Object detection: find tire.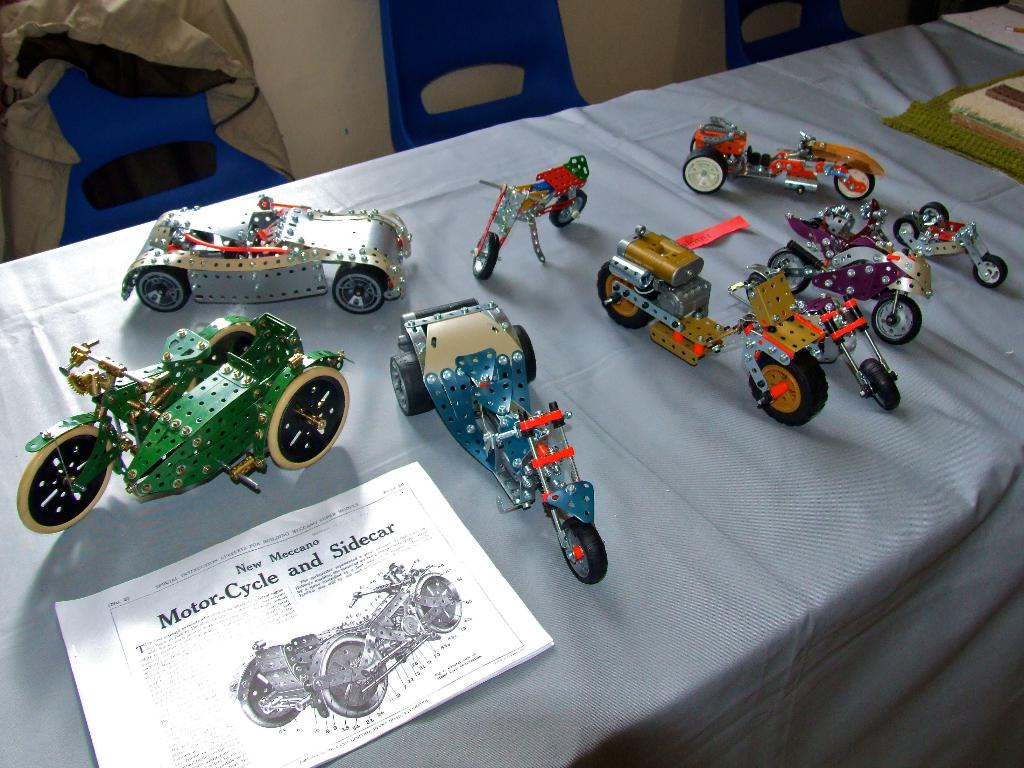
l=13, t=418, r=93, b=530.
